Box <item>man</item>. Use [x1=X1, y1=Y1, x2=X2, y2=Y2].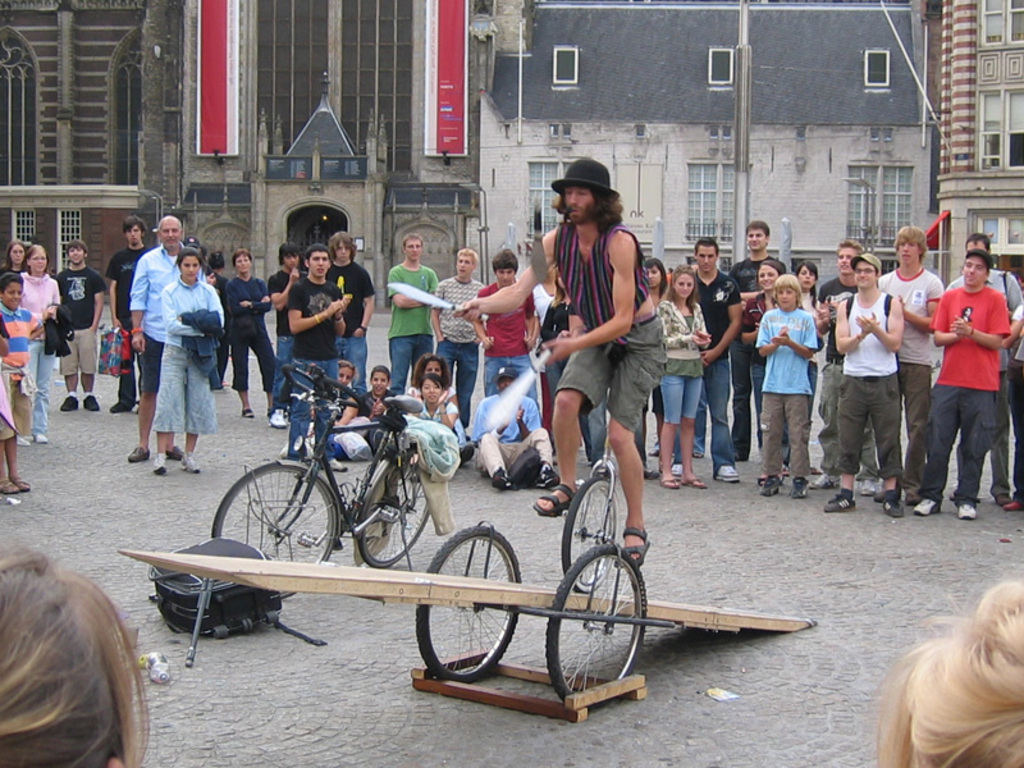
[x1=859, y1=219, x2=946, y2=509].
